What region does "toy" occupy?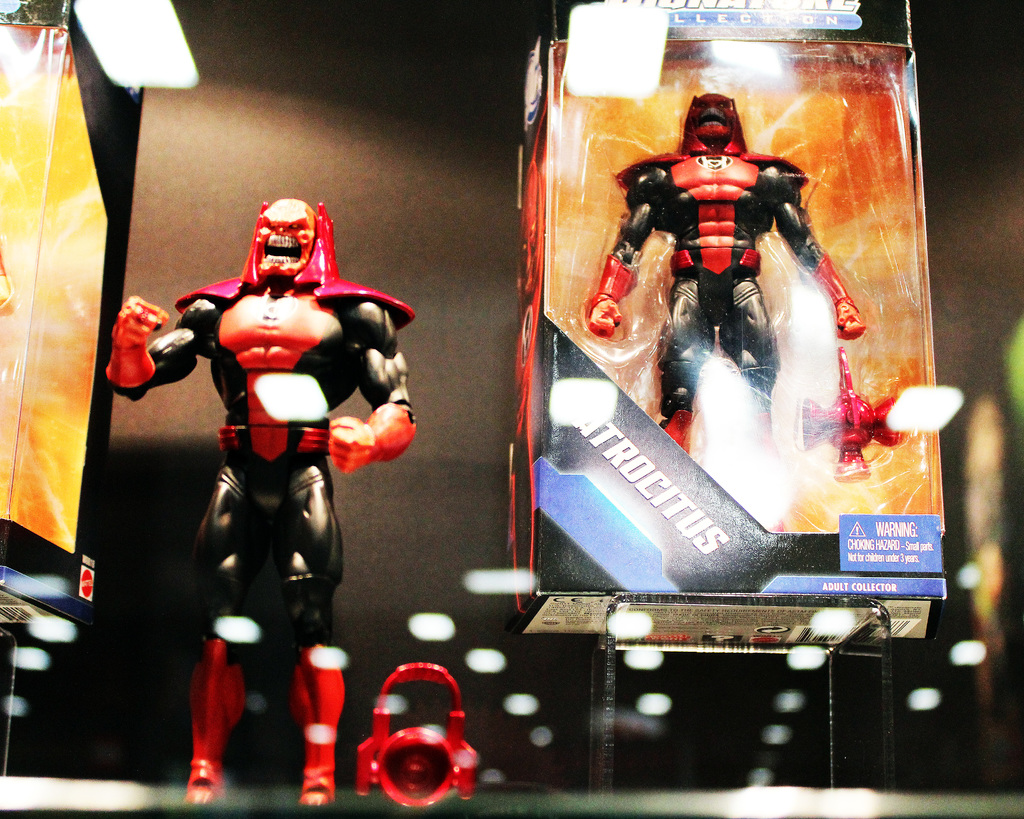
x1=360, y1=653, x2=472, y2=809.
